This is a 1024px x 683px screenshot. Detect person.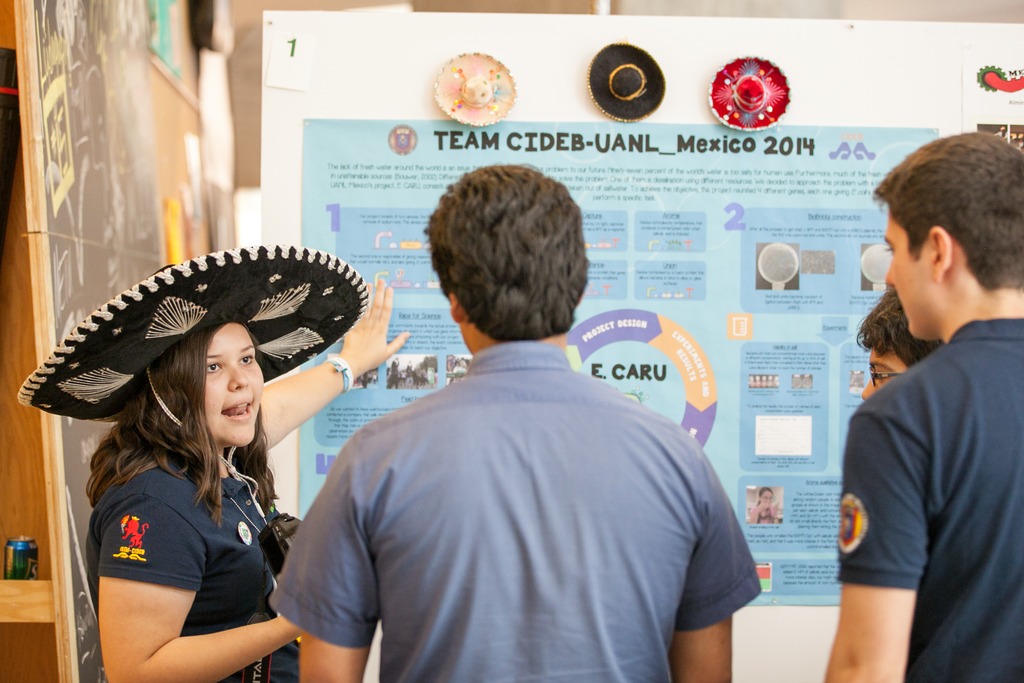
{"x1": 820, "y1": 152, "x2": 1018, "y2": 682}.
